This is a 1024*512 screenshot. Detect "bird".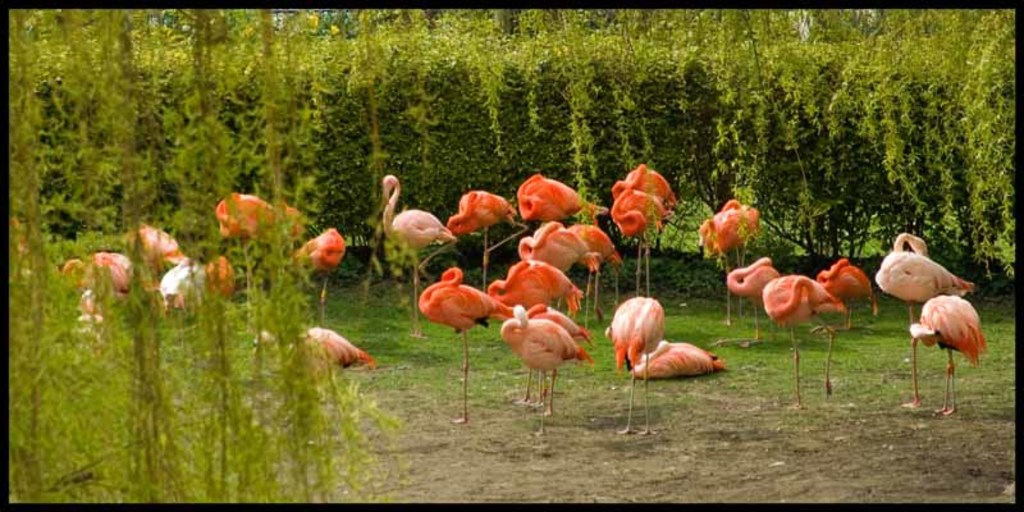
bbox(603, 292, 666, 440).
